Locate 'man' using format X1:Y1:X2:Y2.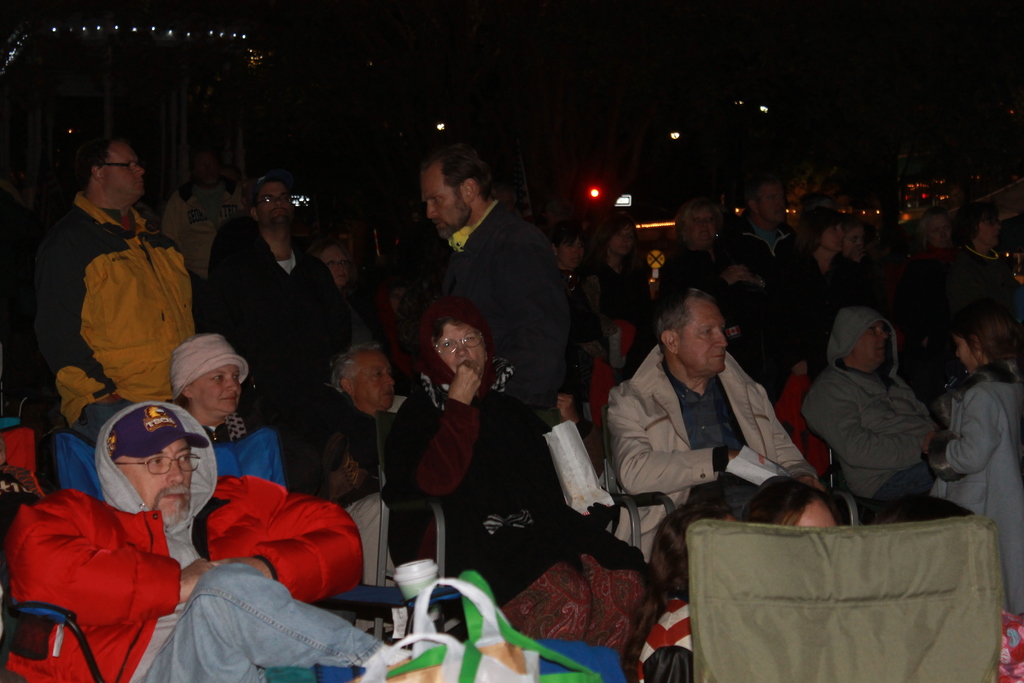
38:139:197:445.
